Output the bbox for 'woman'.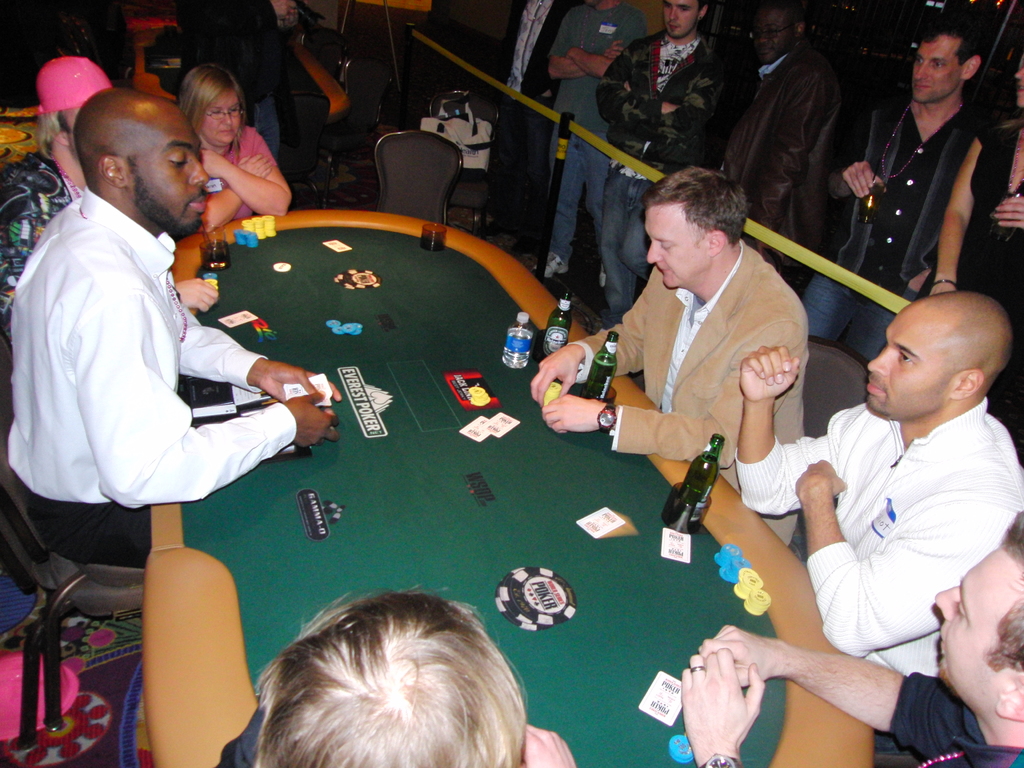
locate(179, 58, 292, 230).
